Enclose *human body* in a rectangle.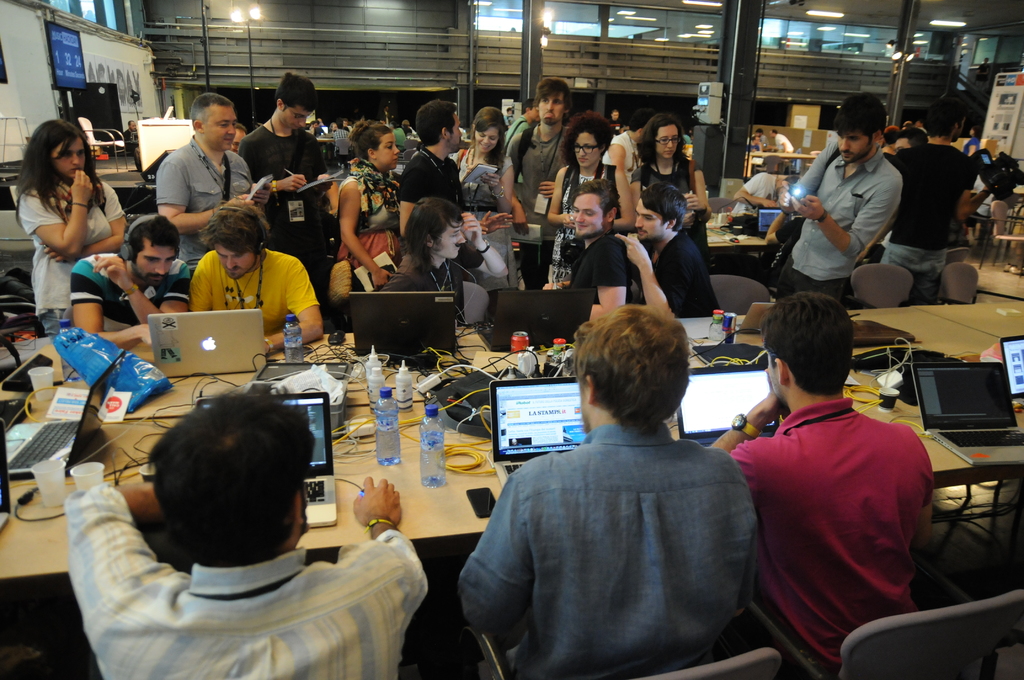
x1=499, y1=99, x2=536, y2=154.
